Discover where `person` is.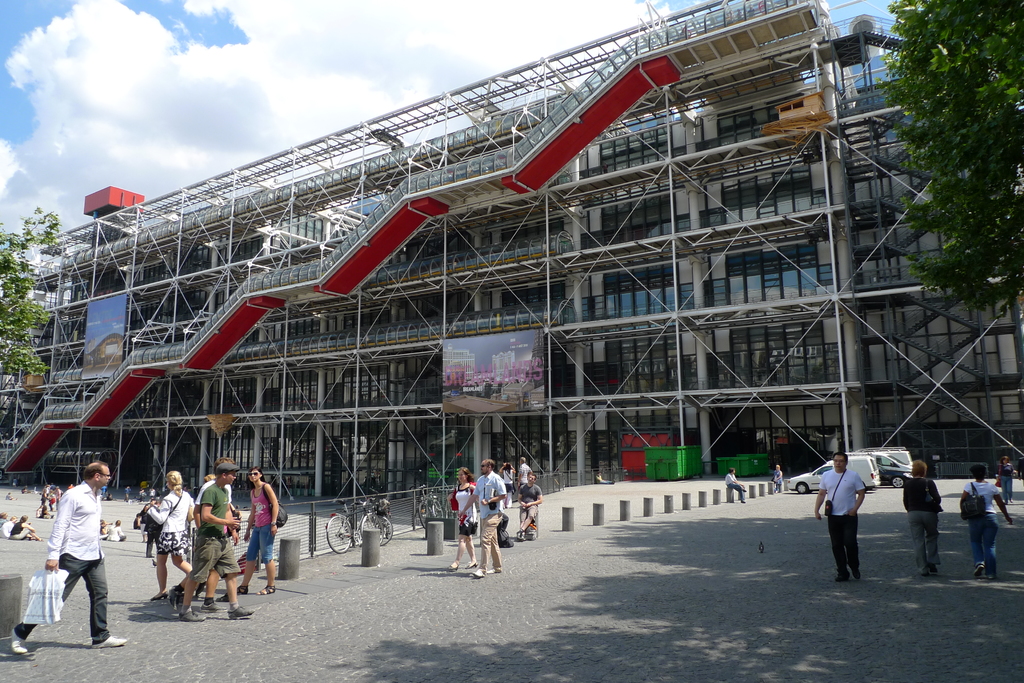
Discovered at 460 455 506 577.
